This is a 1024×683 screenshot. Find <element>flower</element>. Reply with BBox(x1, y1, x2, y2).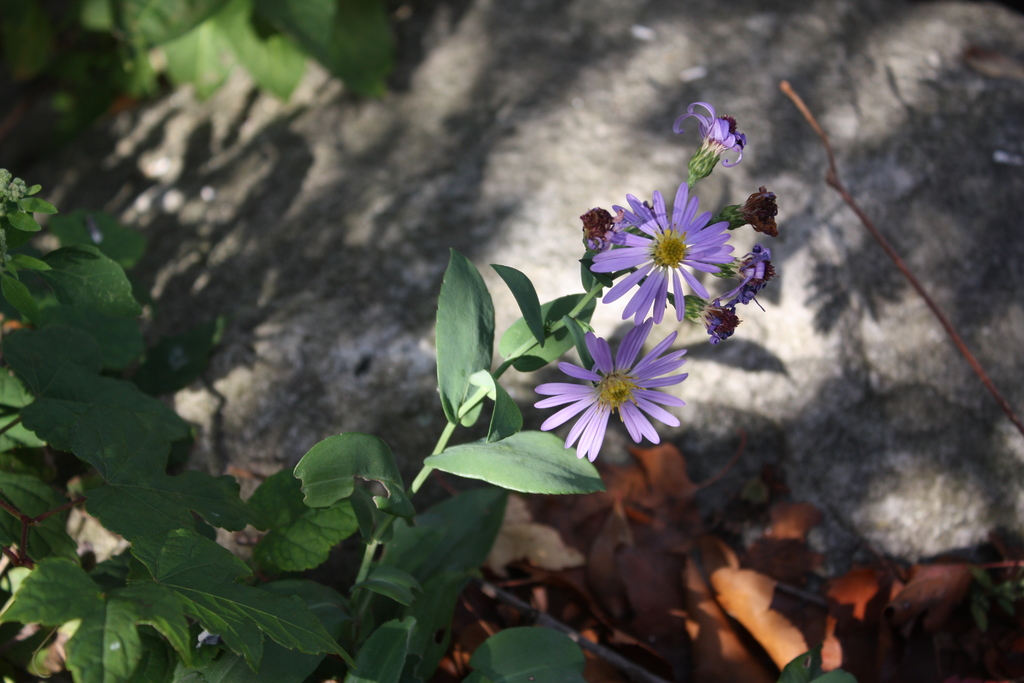
BBox(593, 191, 726, 325).
